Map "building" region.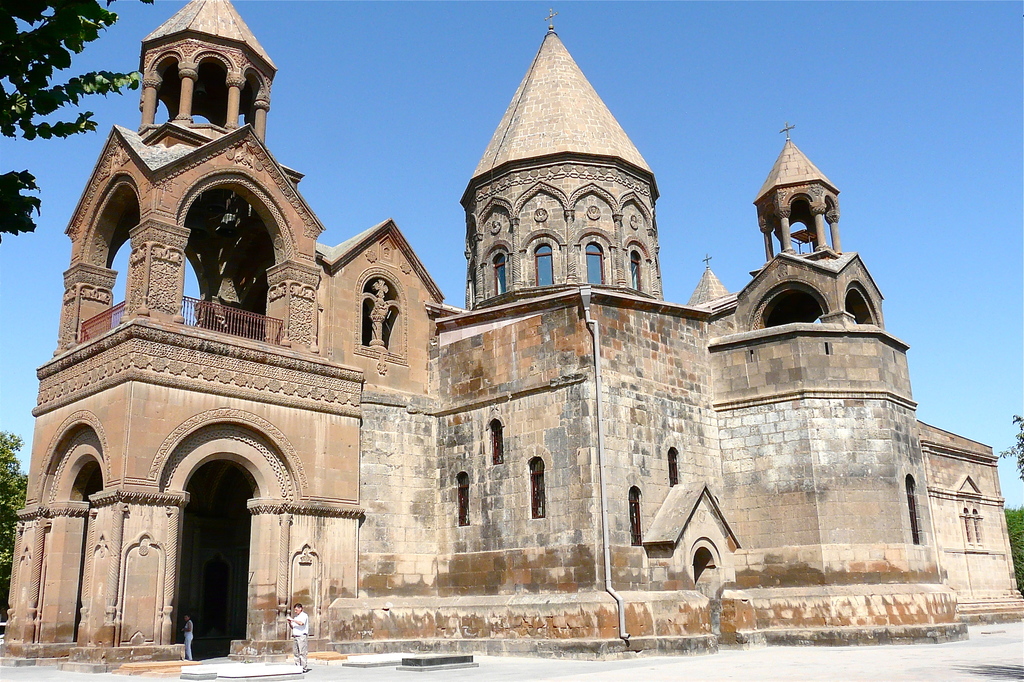
Mapped to 0 0 1023 658.
